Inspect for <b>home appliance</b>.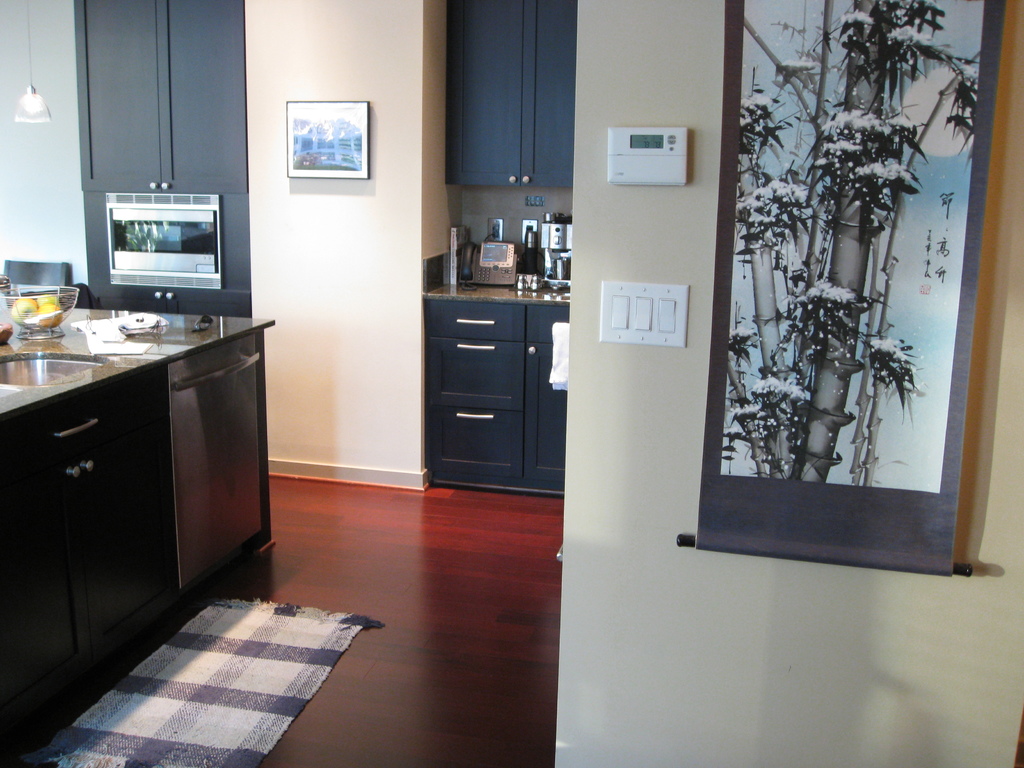
Inspection: <bbox>537, 211, 574, 291</bbox>.
